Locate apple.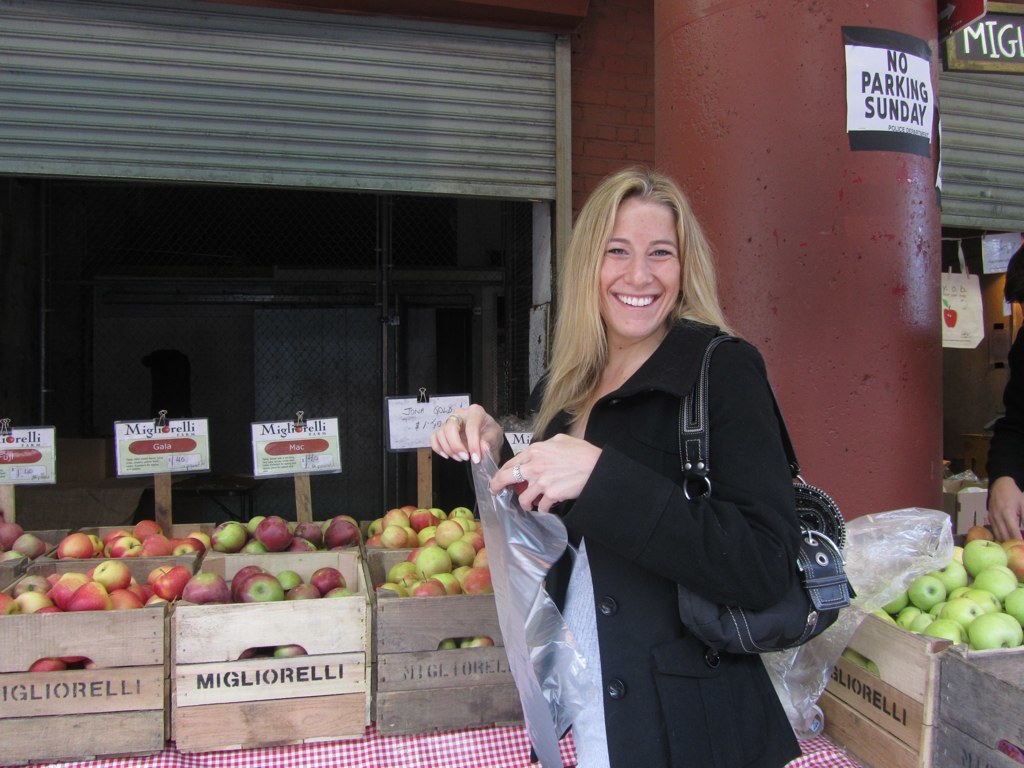
Bounding box: (x1=844, y1=650, x2=862, y2=668).
